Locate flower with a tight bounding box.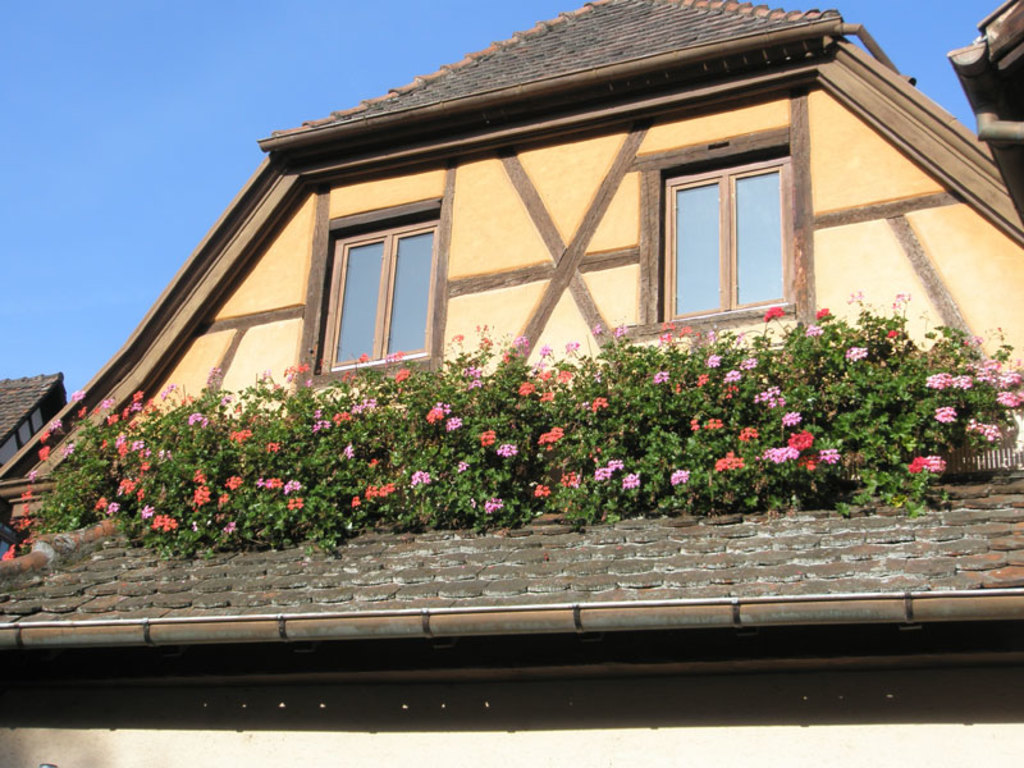
(x1=950, y1=371, x2=974, y2=390).
